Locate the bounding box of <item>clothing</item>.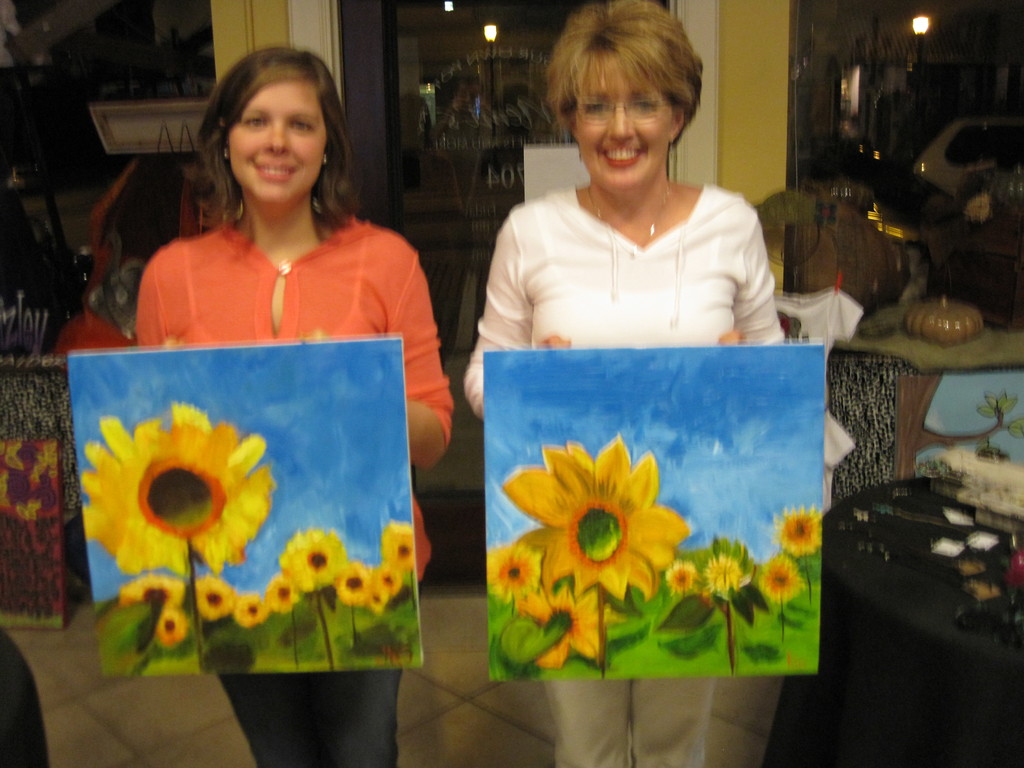
Bounding box: [541, 679, 722, 766].
